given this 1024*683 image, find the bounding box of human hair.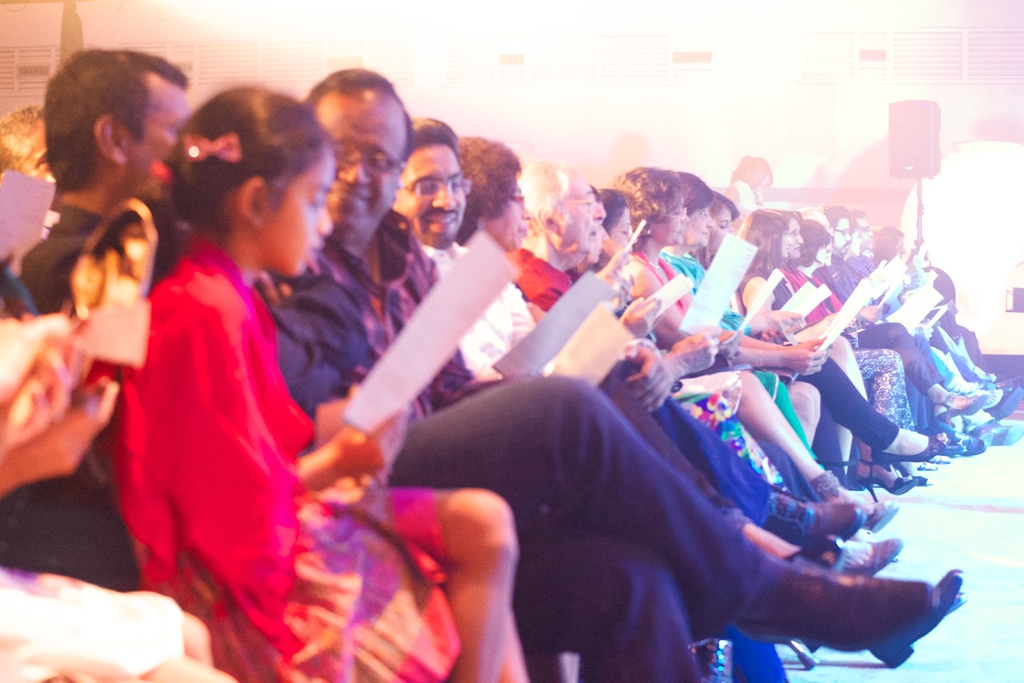
l=776, t=209, r=801, b=229.
